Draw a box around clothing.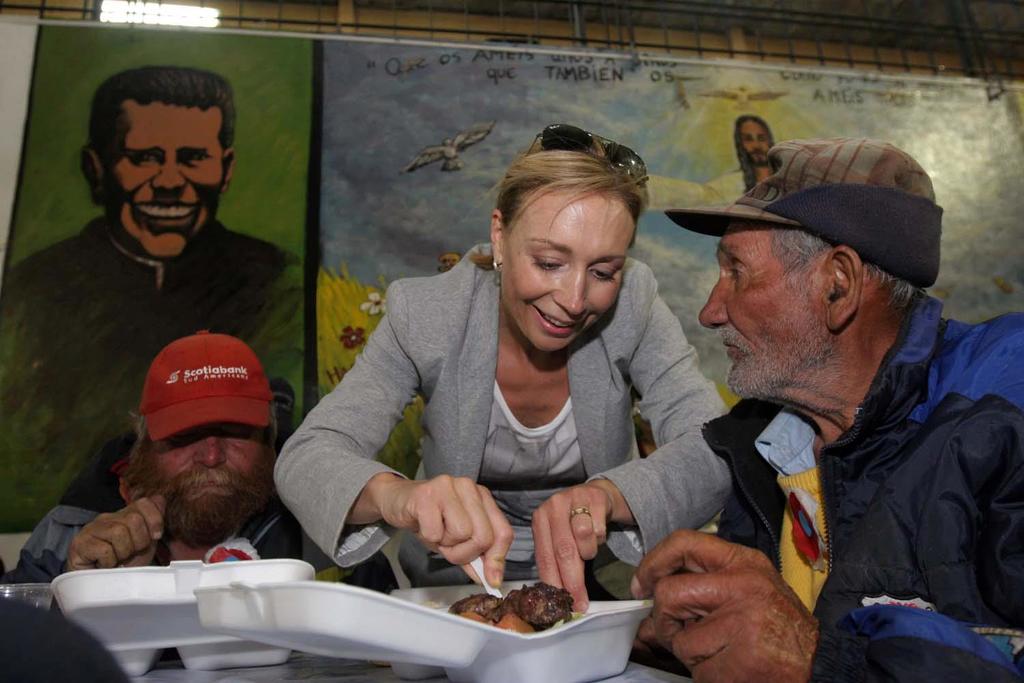
{"x1": 5, "y1": 372, "x2": 357, "y2": 607}.
